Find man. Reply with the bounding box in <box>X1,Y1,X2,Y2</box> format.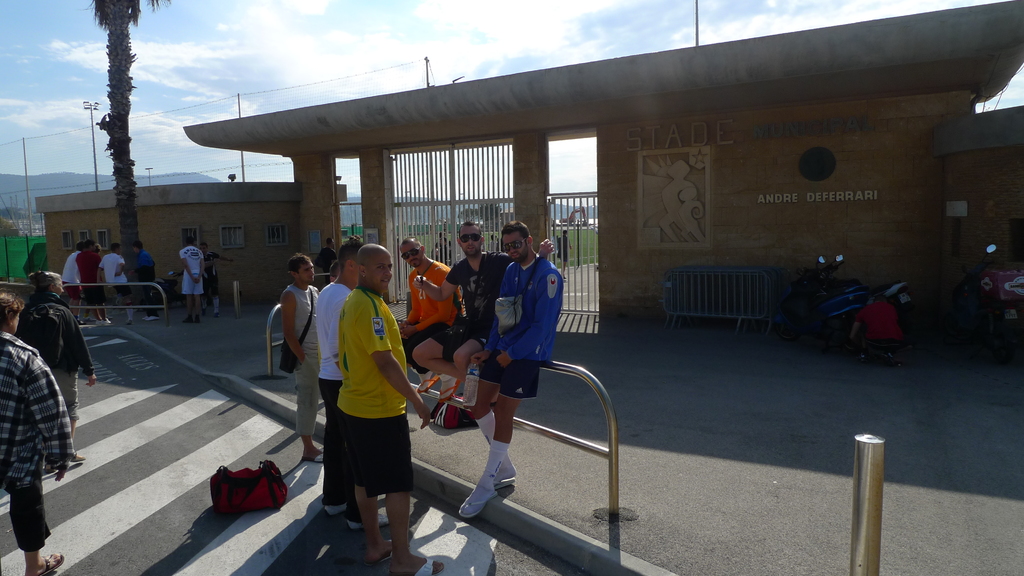
<box>131,237,162,328</box>.
